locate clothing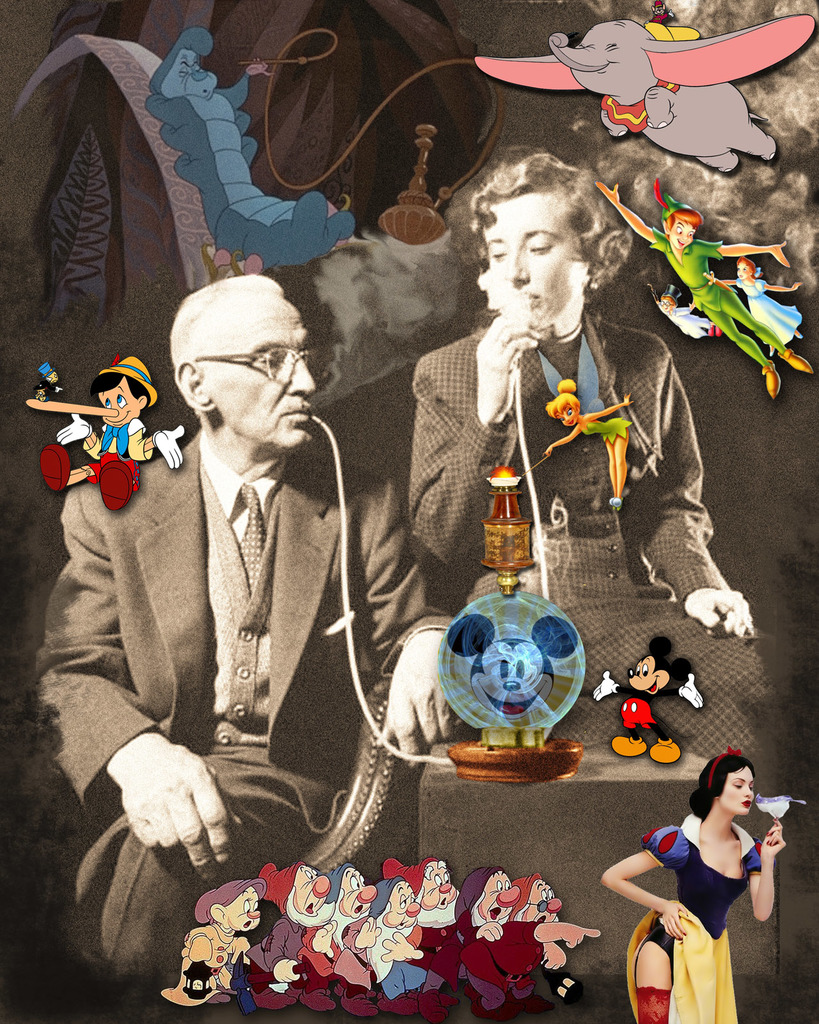
728,278,804,355
